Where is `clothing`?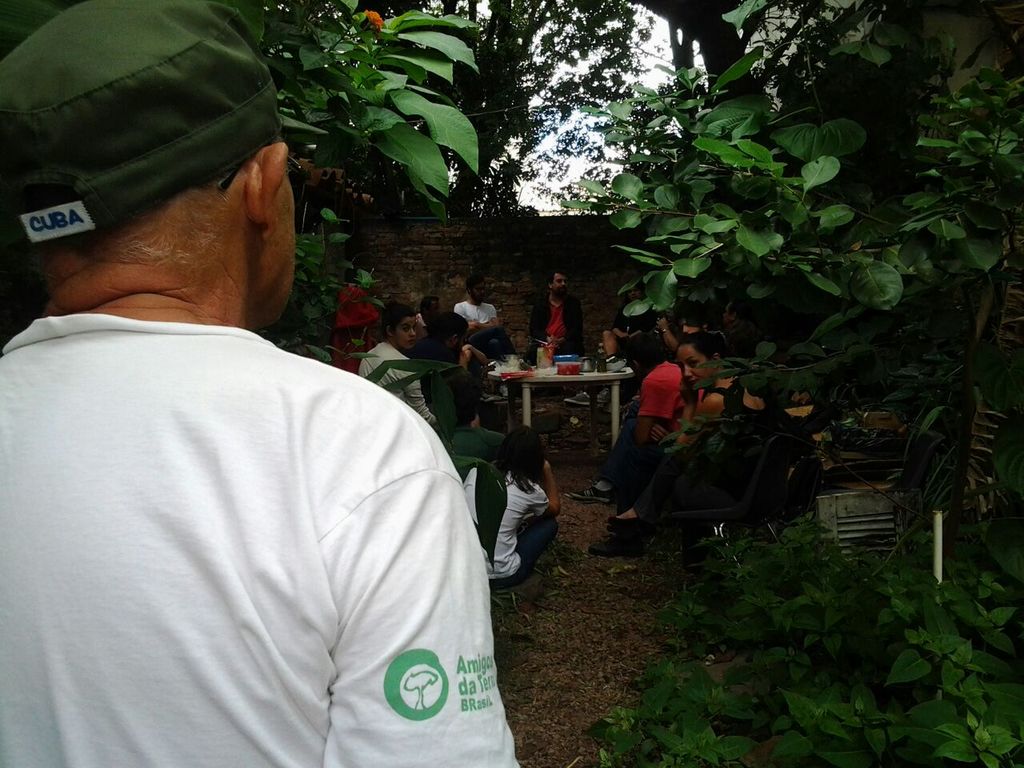
347:336:434:428.
